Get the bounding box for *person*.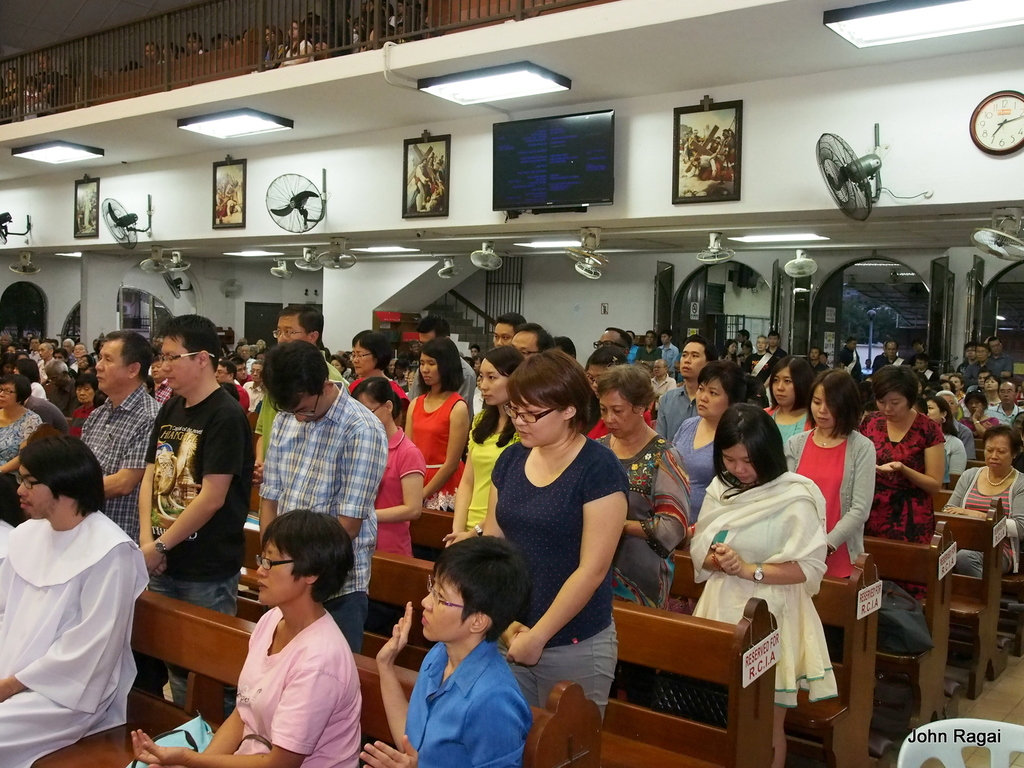
<bbox>27, 337, 38, 358</bbox>.
